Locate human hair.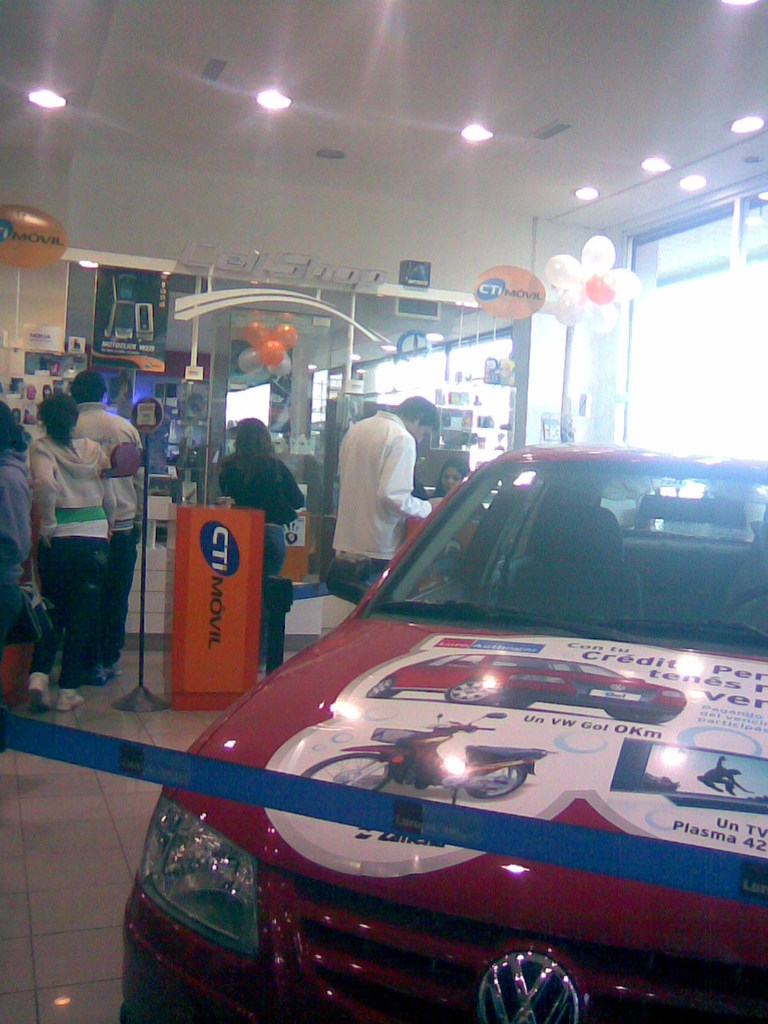
Bounding box: pyautogui.locateOnScreen(226, 404, 290, 504).
